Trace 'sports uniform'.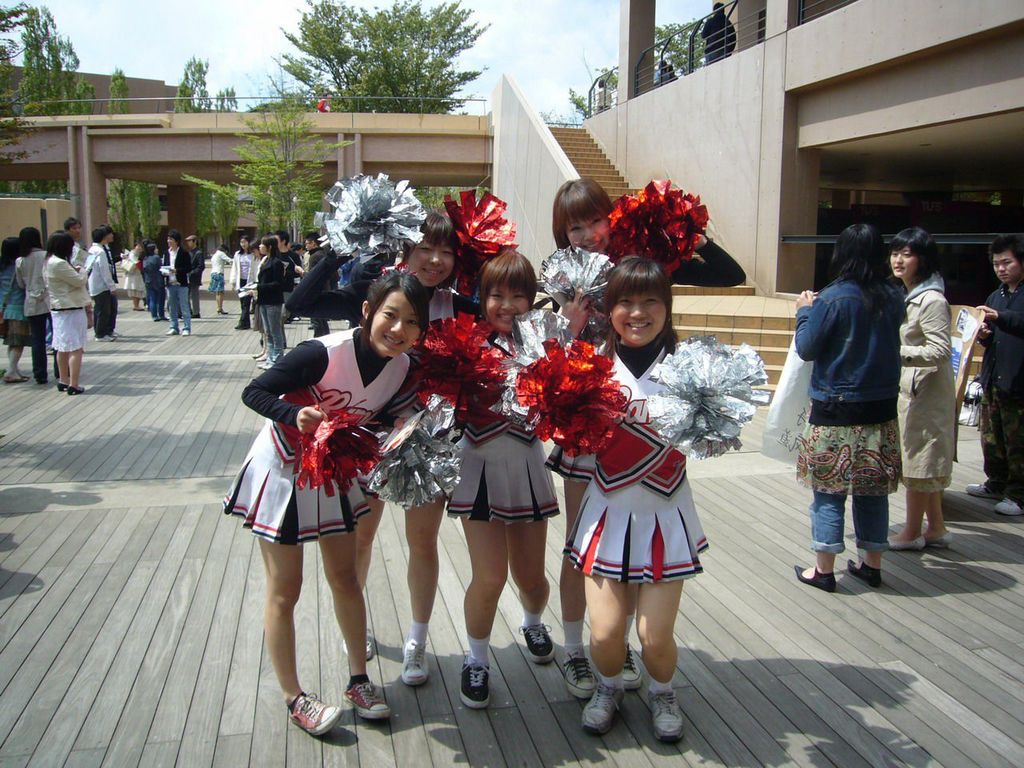
Traced to locate(534, 186, 753, 702).
